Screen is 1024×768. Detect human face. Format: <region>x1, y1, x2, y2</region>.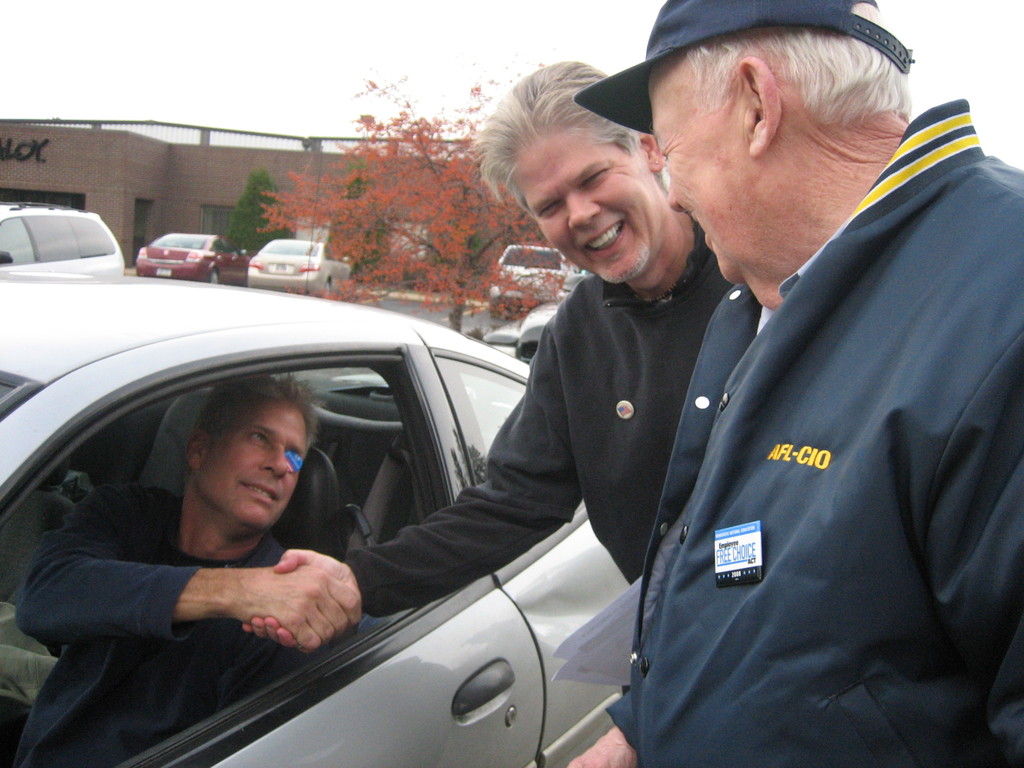
<region>198, 405, 312, 524</region>.
